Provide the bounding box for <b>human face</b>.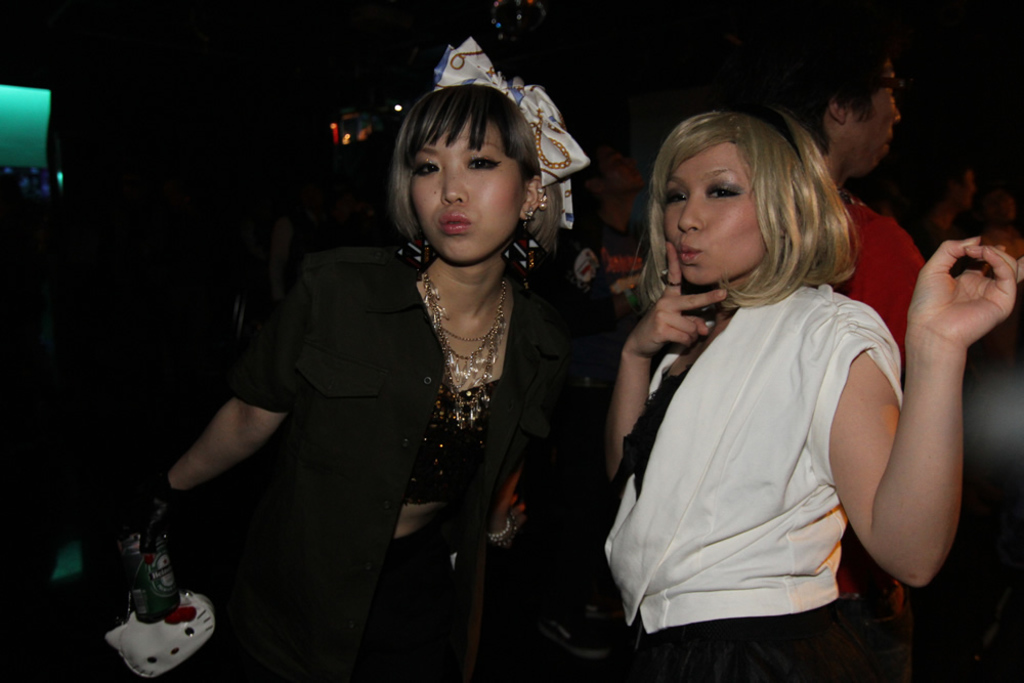
rect(660, 142, 771, 287).
